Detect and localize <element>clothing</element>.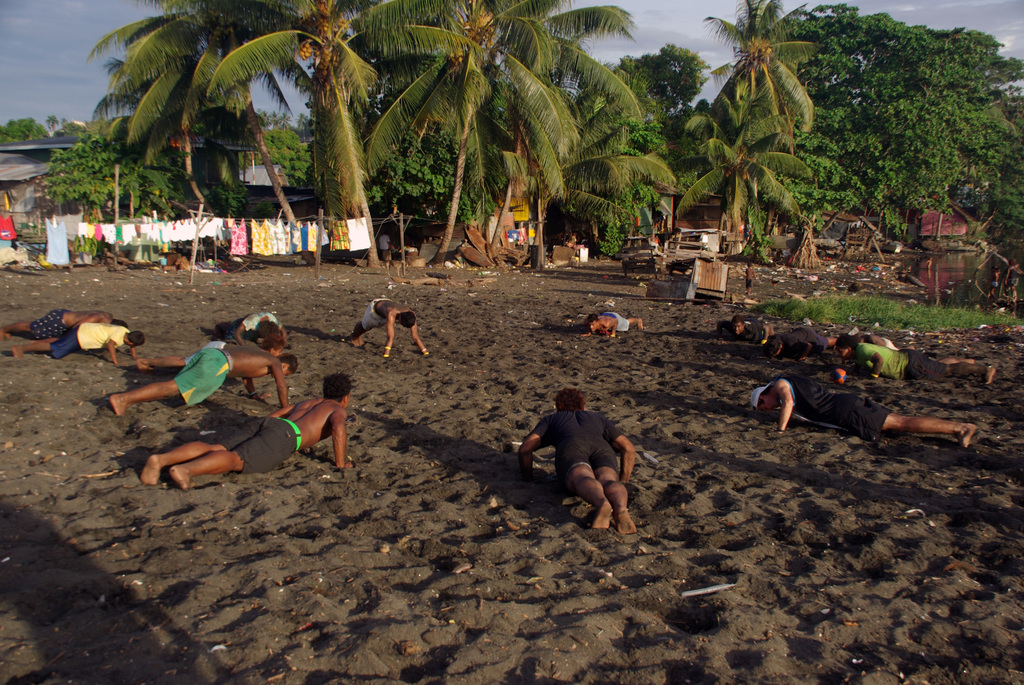
Localized at l=785, t=377, r=896, b=438.
